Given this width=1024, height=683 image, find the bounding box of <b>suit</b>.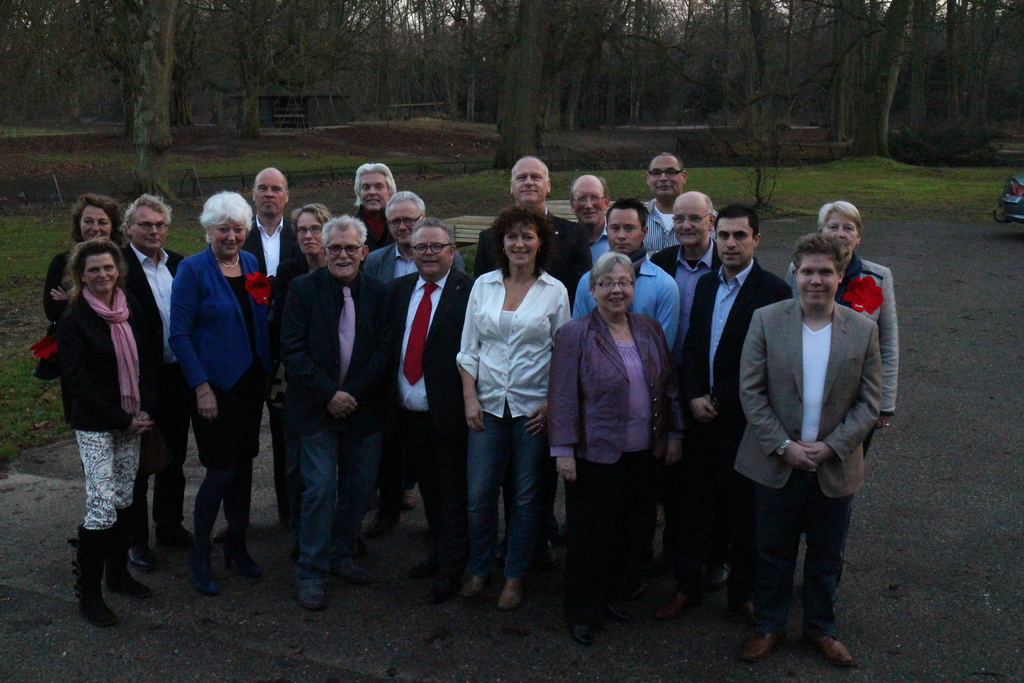
(left=386, top=274, right=483, bottom=541).
